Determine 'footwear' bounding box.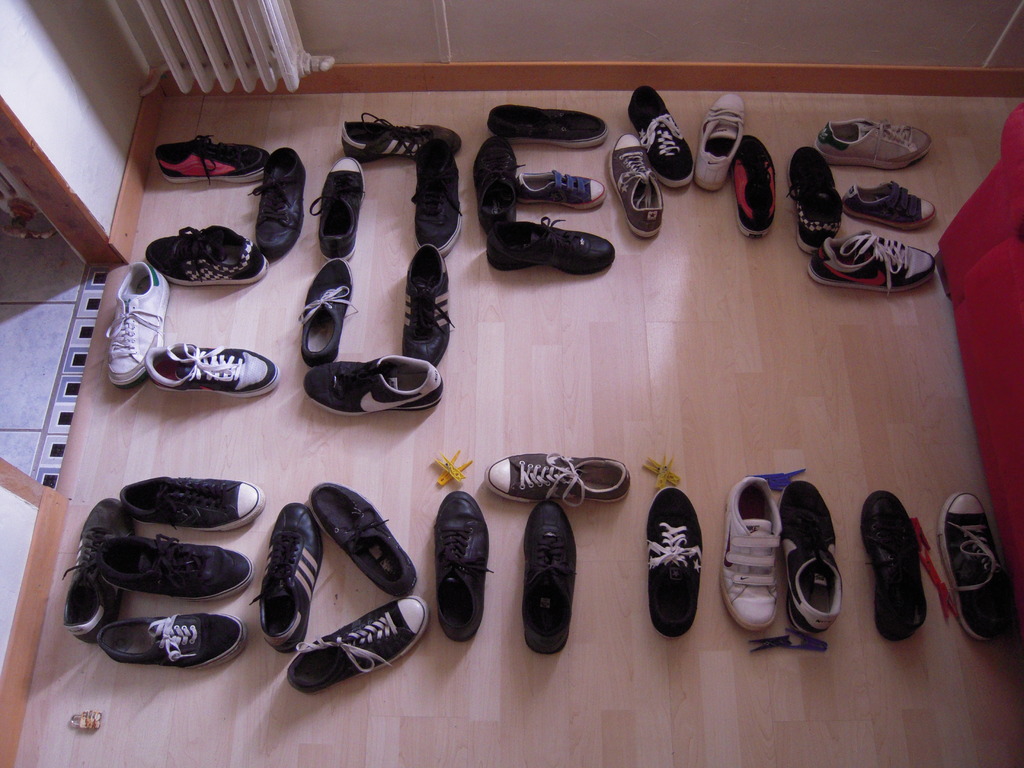
Determined: region(403, 241, 453, 367).
